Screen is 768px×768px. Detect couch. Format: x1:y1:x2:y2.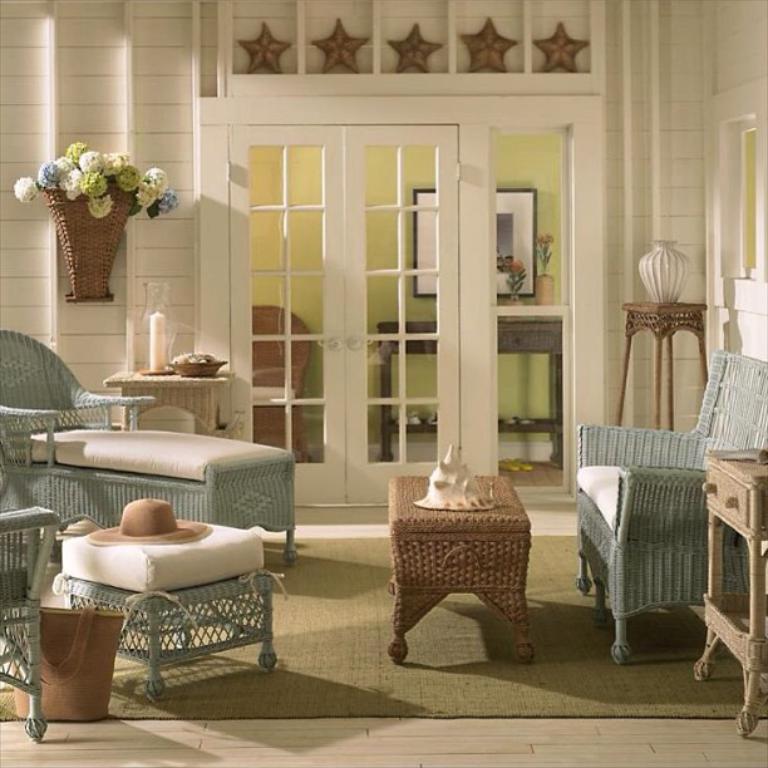
11:414:323:542.
